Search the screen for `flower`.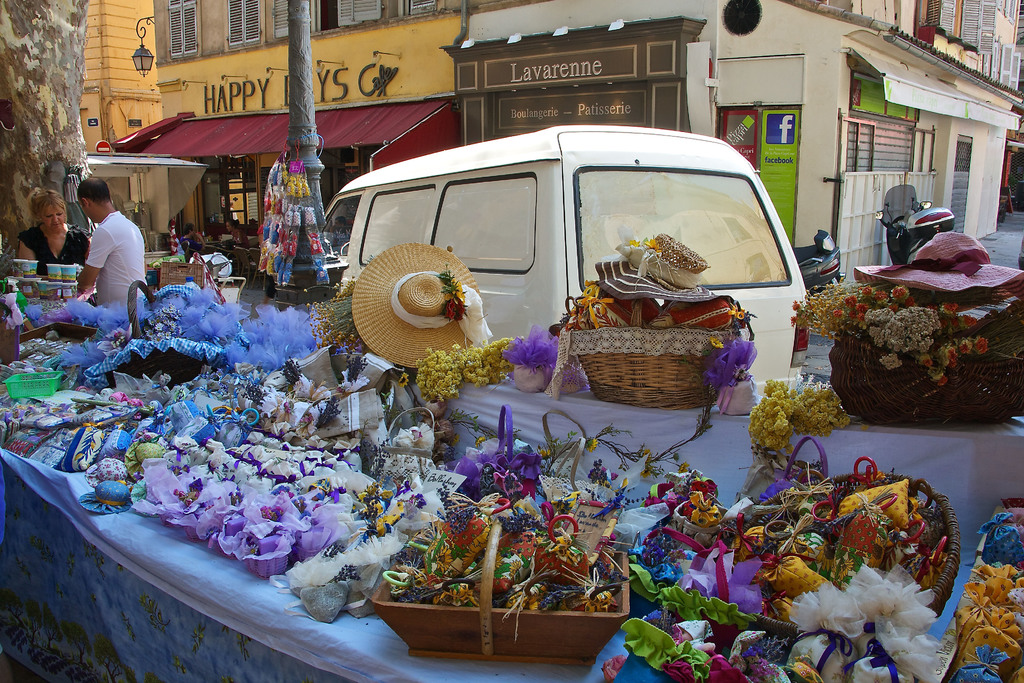
Found at 677/458/688/475.
